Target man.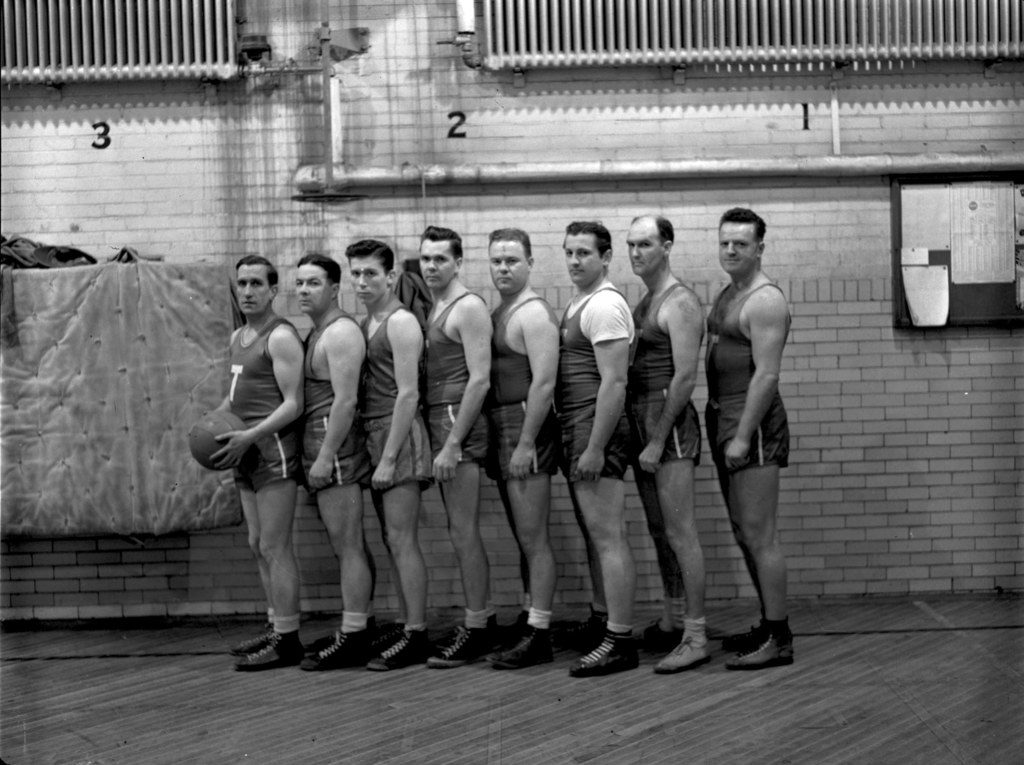
Target region: detection(342, 240, 439, 670).
